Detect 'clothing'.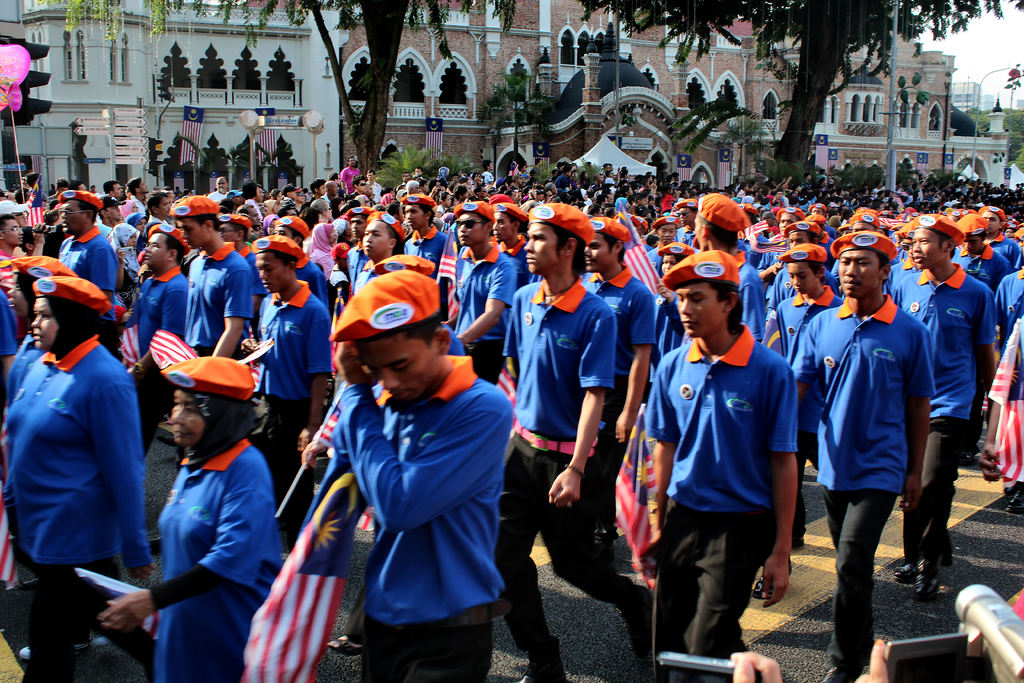
Detected at x1=0 y1=295 x2=17 y2=418.
